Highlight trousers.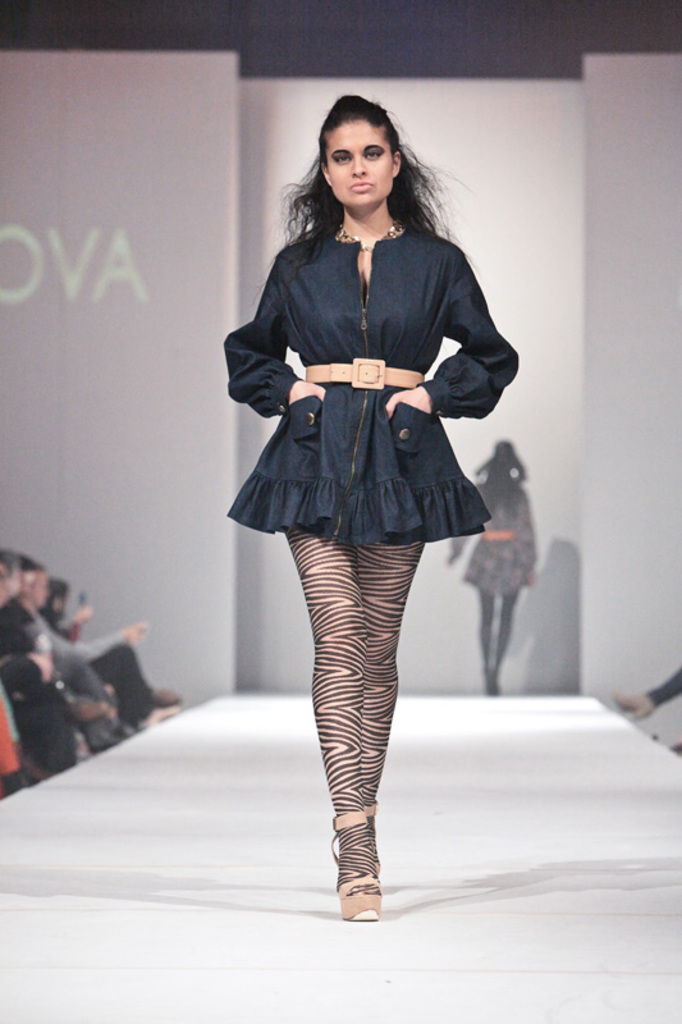
Highlighted region: box=[87, 637, 156, 724].
